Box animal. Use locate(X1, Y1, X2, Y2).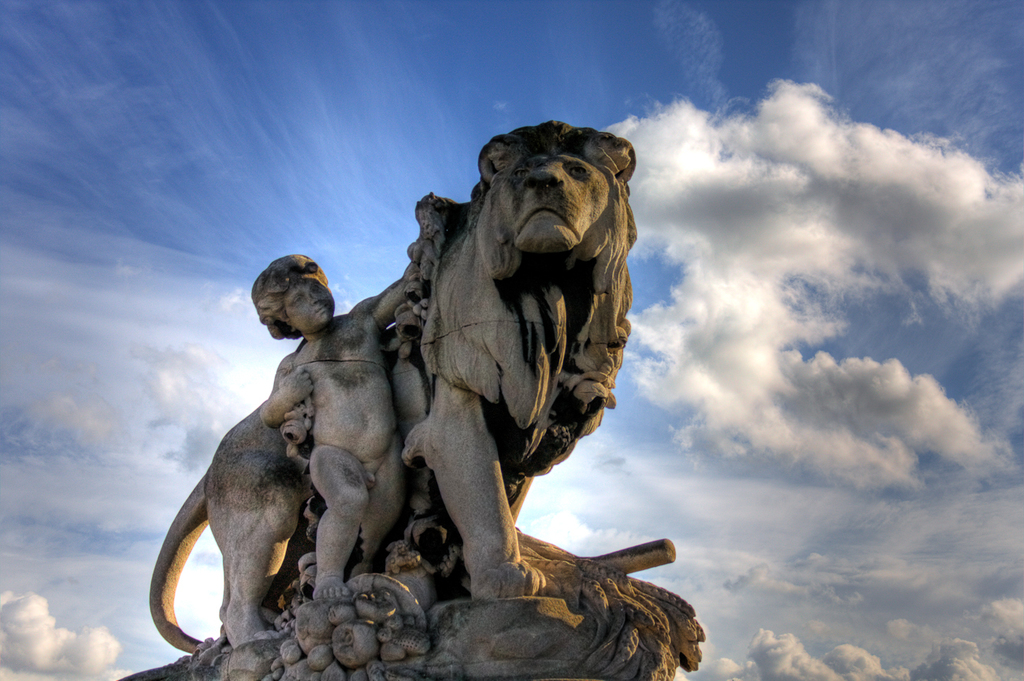
locate(150, 120, 637, 654).
